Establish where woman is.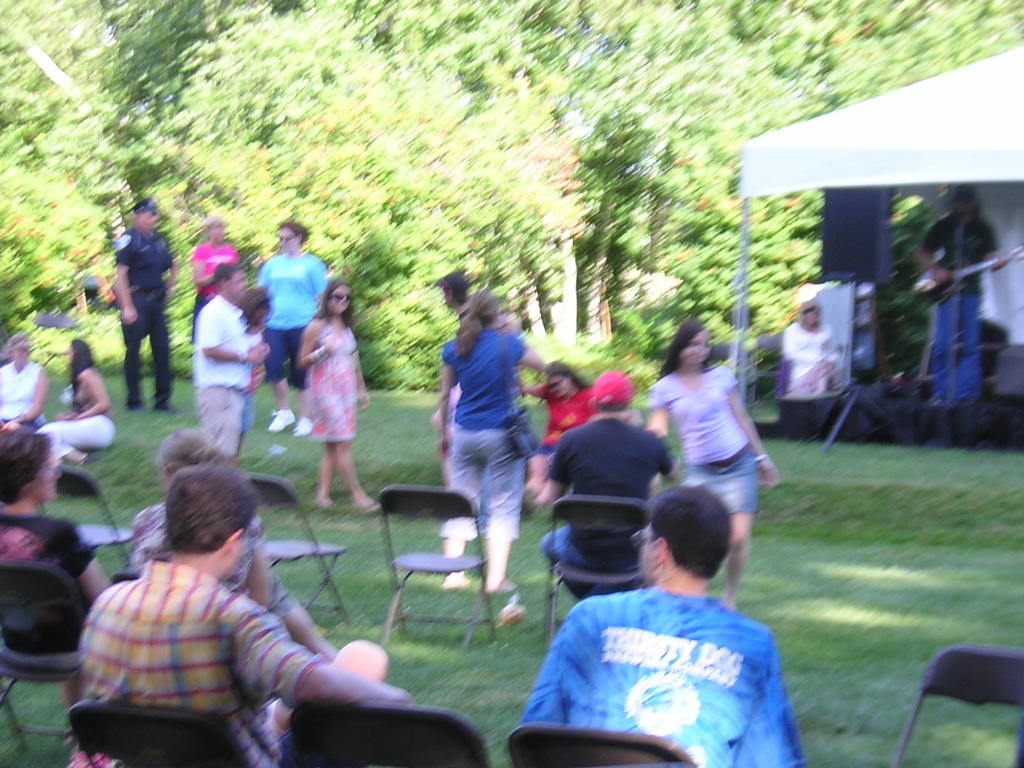
Established at crop(122, 427, 345, 661).
